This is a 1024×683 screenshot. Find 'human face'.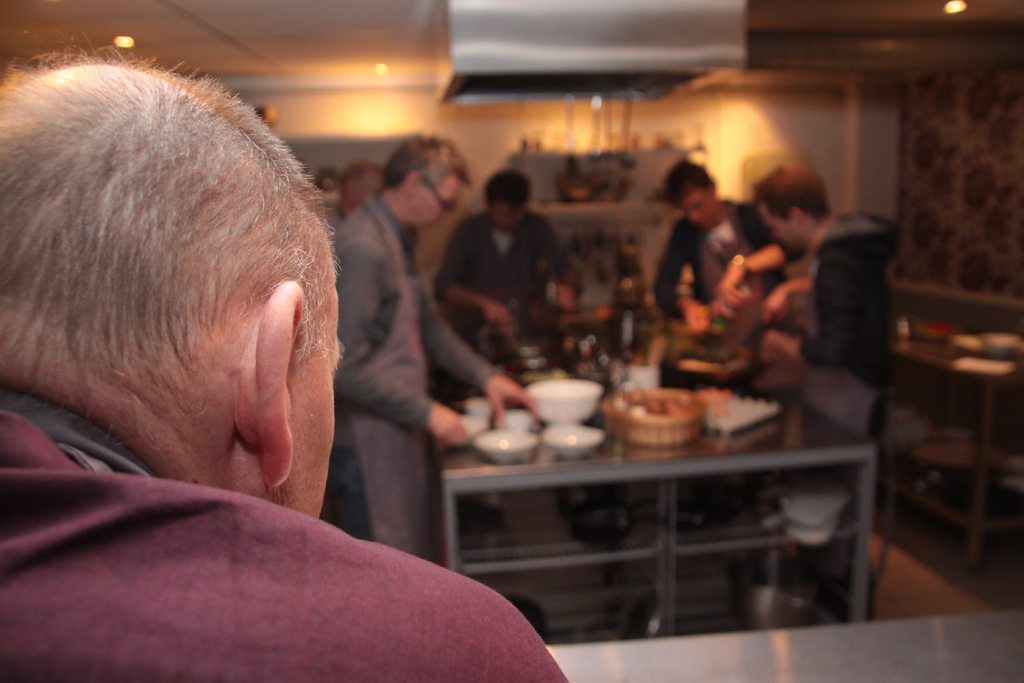
Bounding box: l=763, t=197, r=794, b=250.
